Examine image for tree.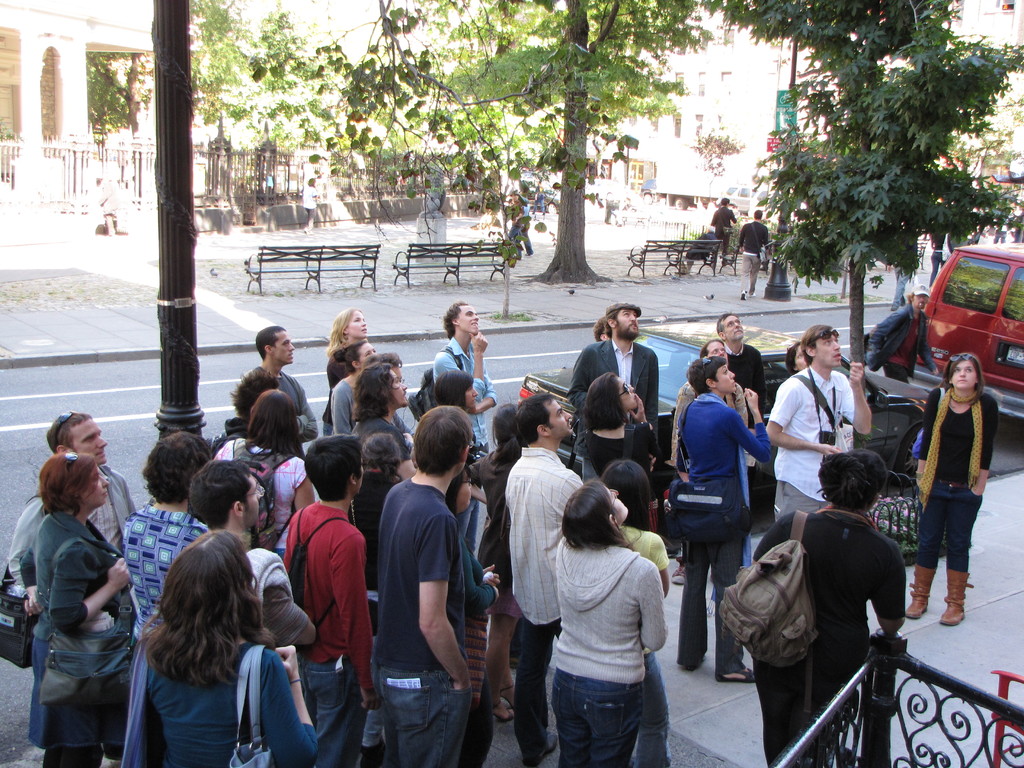
Examination result: bbox=(231, 4, 332, 154).
